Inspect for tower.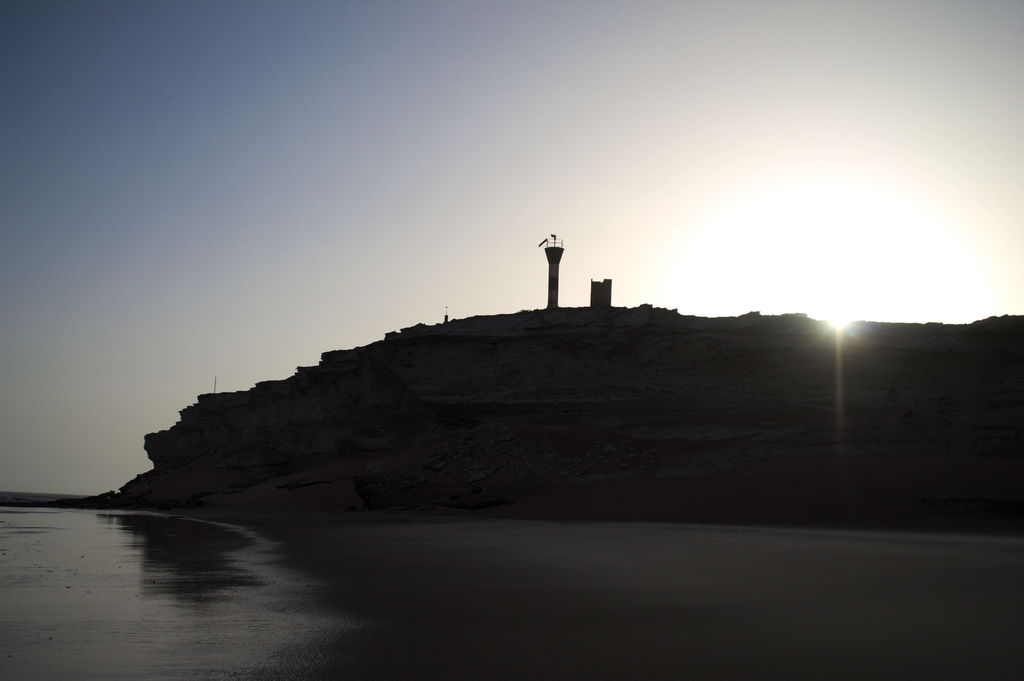
Inspection: [544, 228, 564, 308].
